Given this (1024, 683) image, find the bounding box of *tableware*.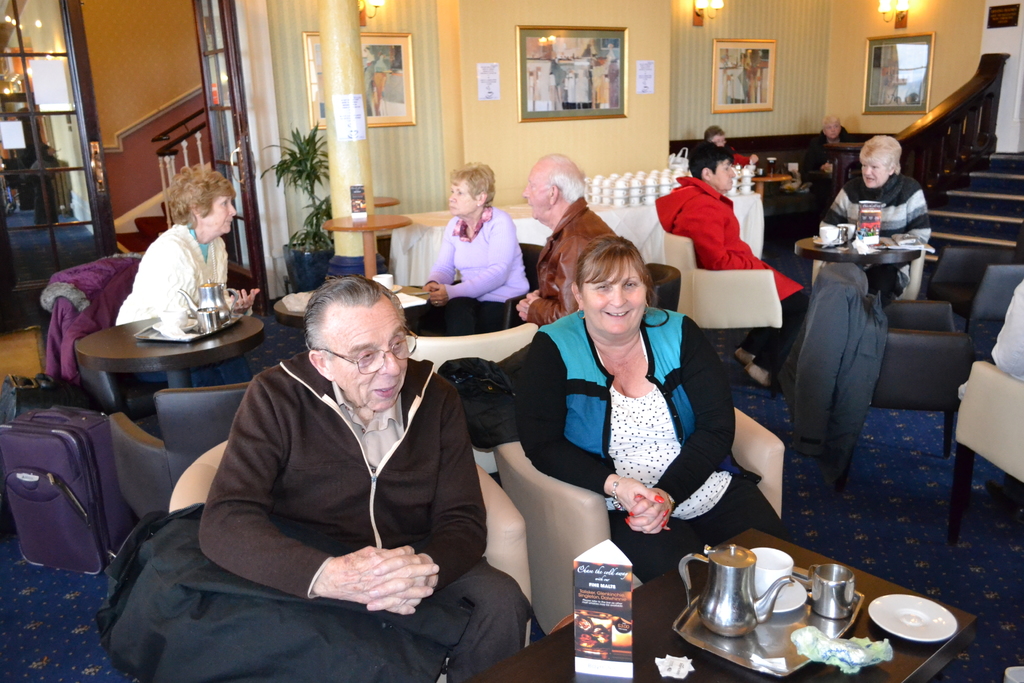
774/579/806/612.
